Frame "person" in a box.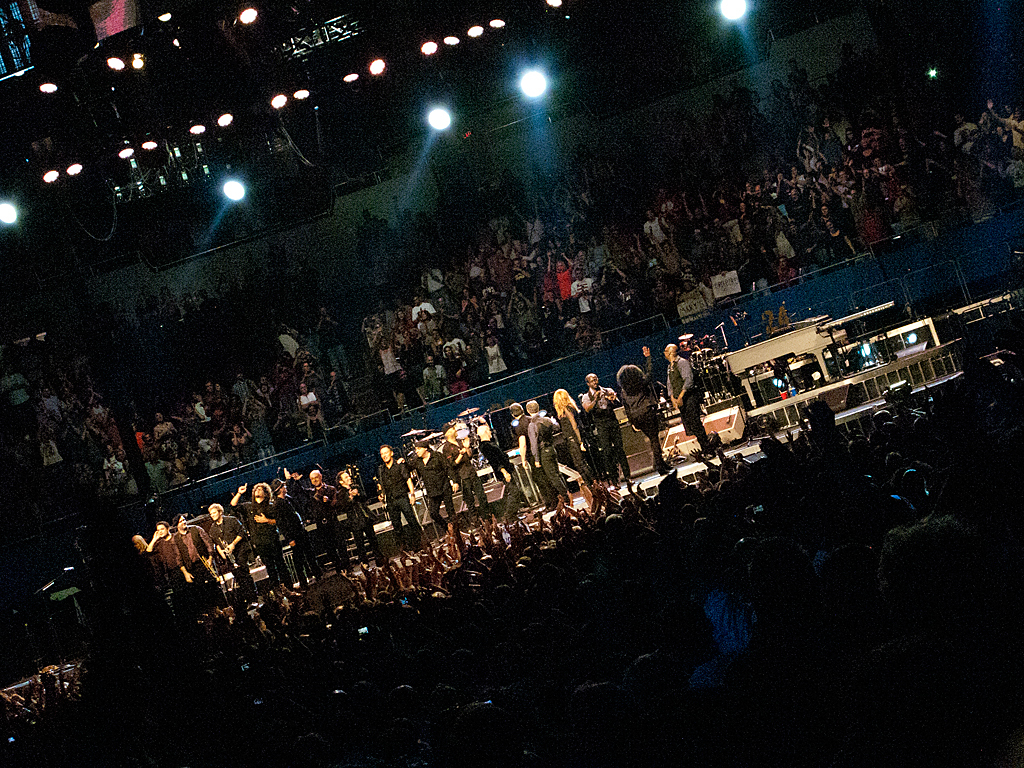
detection(180, 515, 223, 604).
